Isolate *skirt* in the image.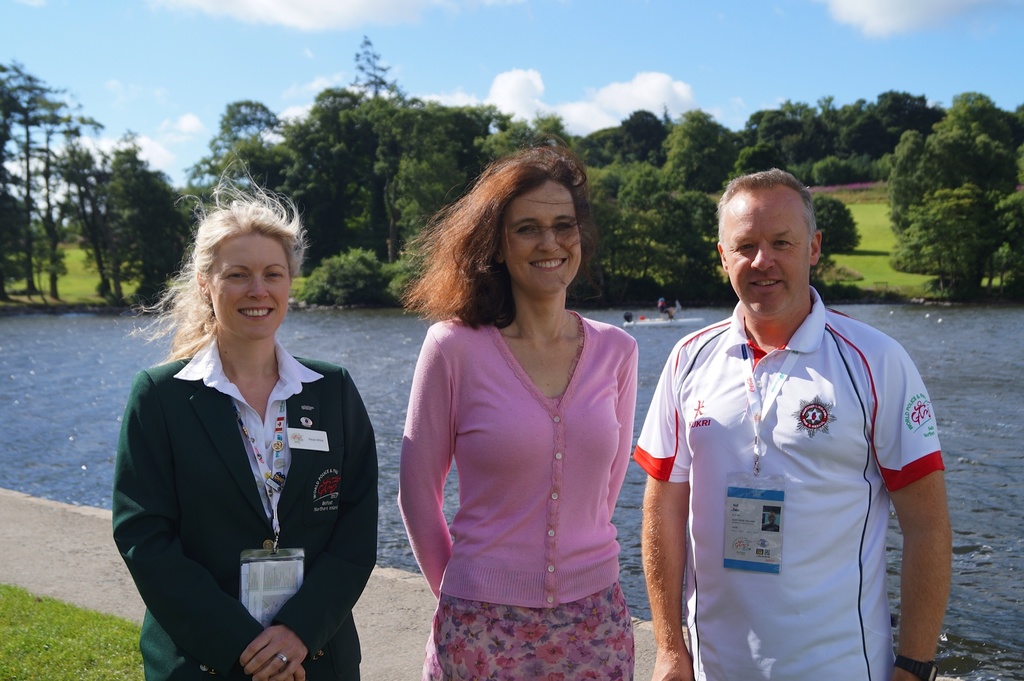
Isolated region: {"left": 422, "top": 577, "right": 636, "bottom": 680}.
